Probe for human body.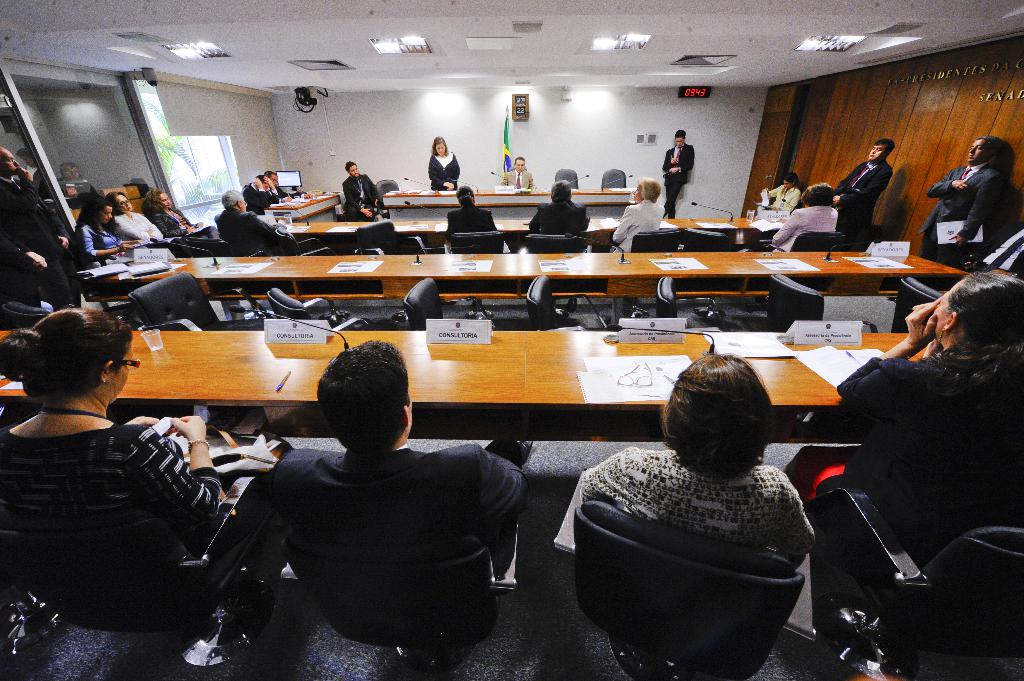
Probe result: l=223, t=345, r=521, b=675.
